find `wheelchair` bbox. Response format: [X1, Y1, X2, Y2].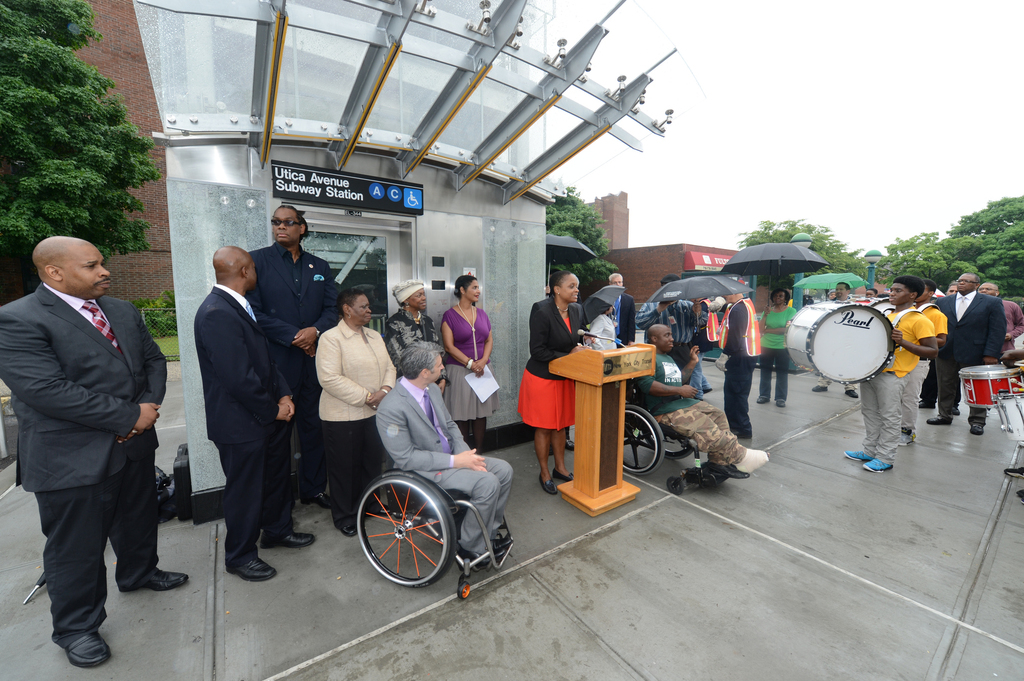
[352, 466, 515, 605].
